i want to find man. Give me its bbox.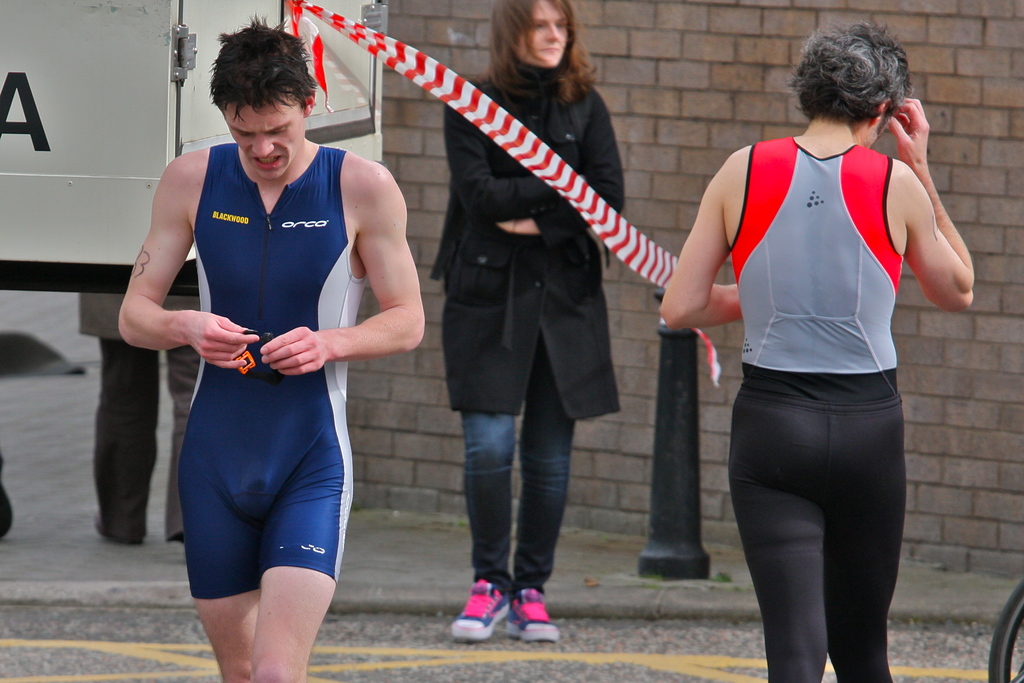
(left=115, top=13, right=426, bottom=682).
